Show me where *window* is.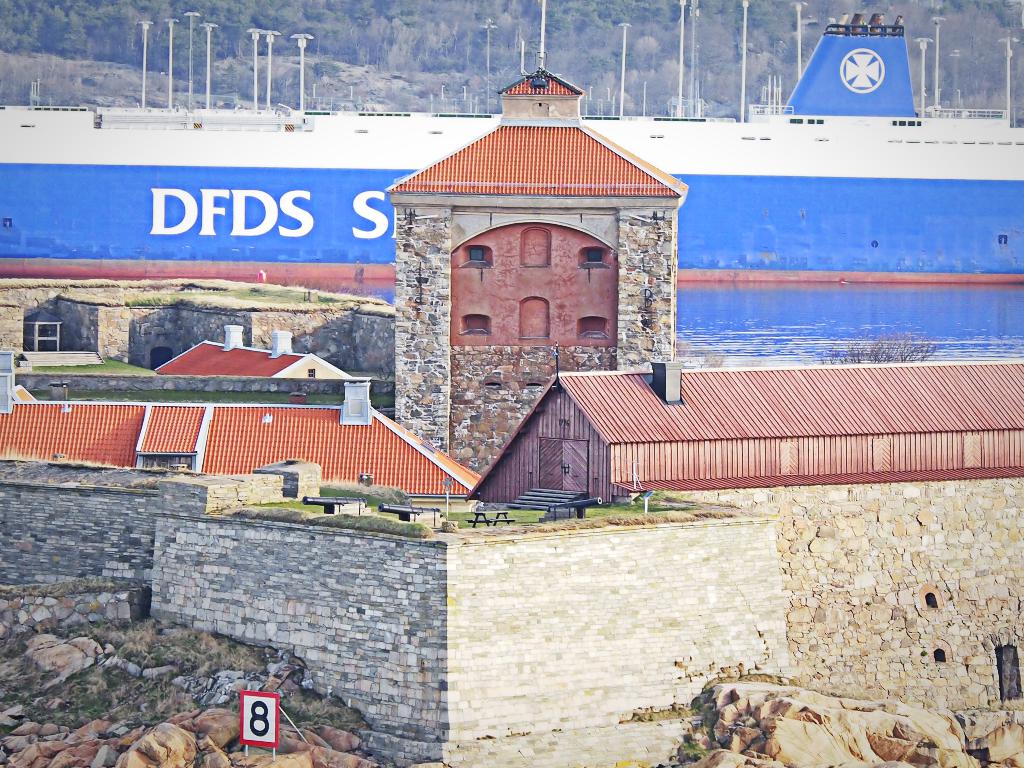
*window* is at (578,321,610,343).
